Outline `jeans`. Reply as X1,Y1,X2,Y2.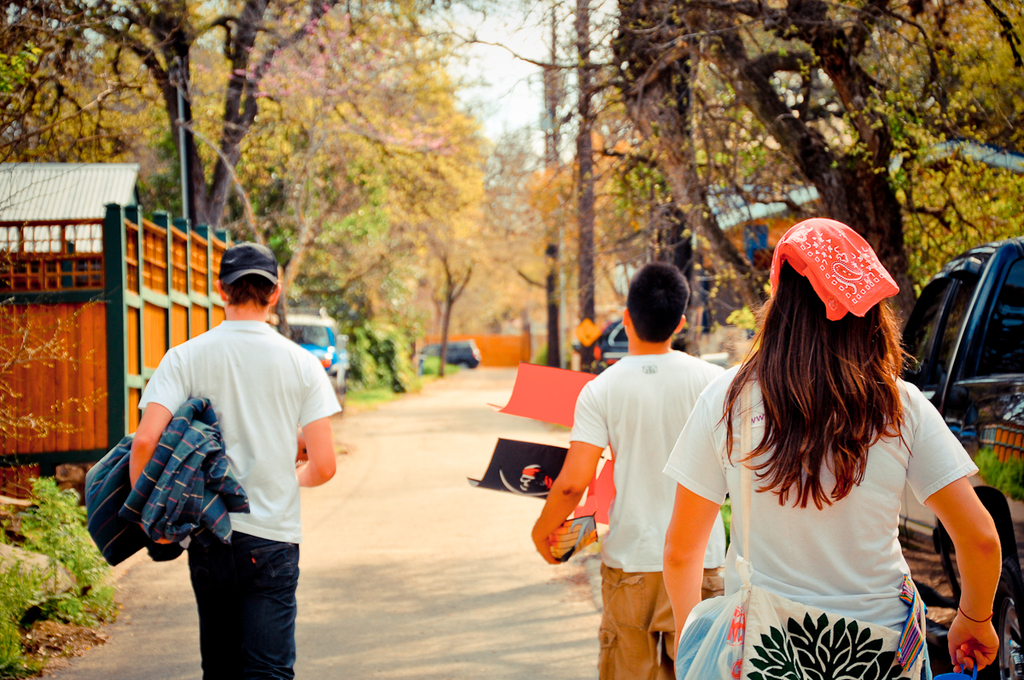
174,526,301,671.
